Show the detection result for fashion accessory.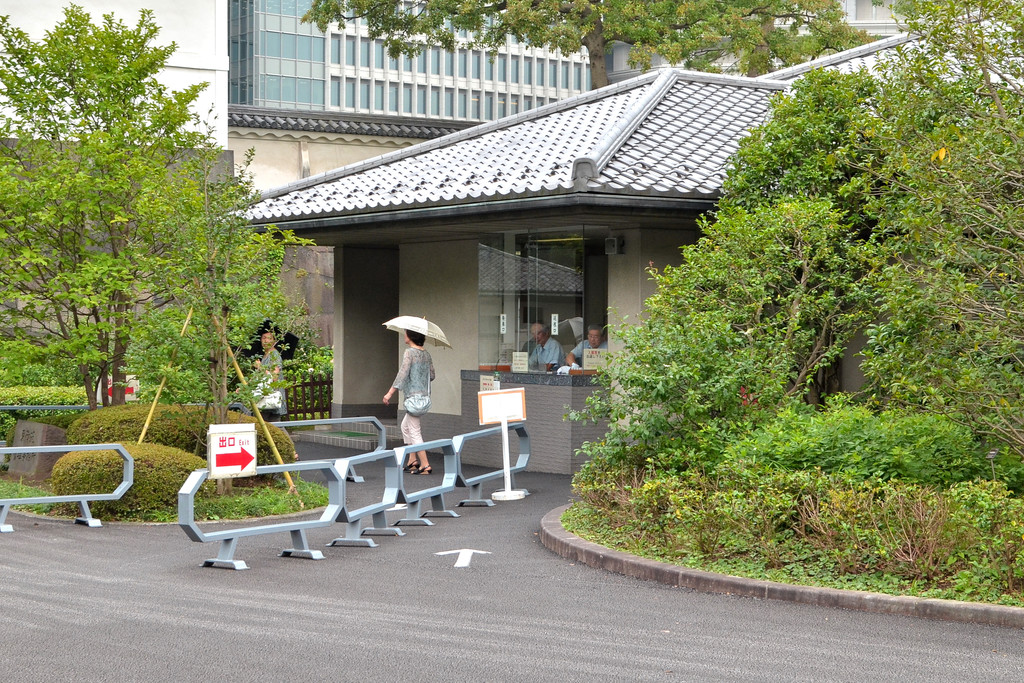
rect(415, 464, 432, 477).
